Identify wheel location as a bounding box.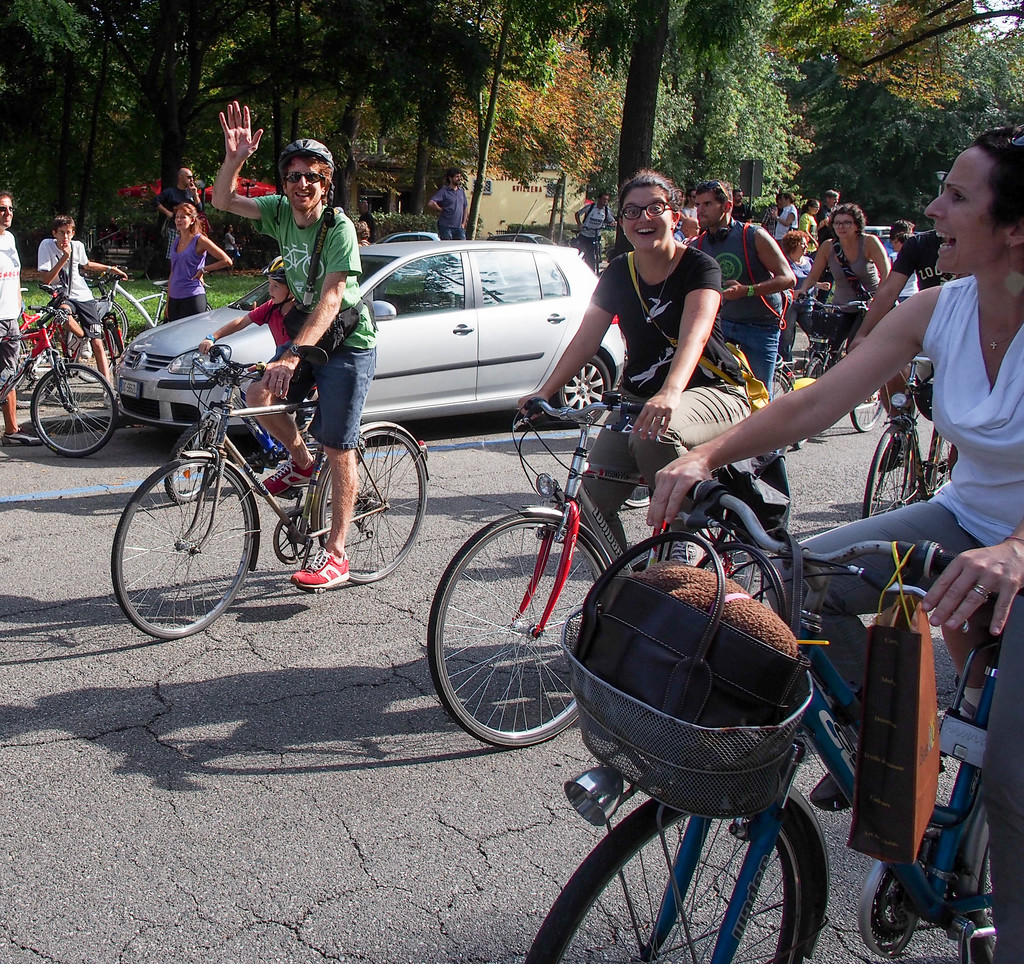
(x1=317, y1=429, x2=426, y2=585).
